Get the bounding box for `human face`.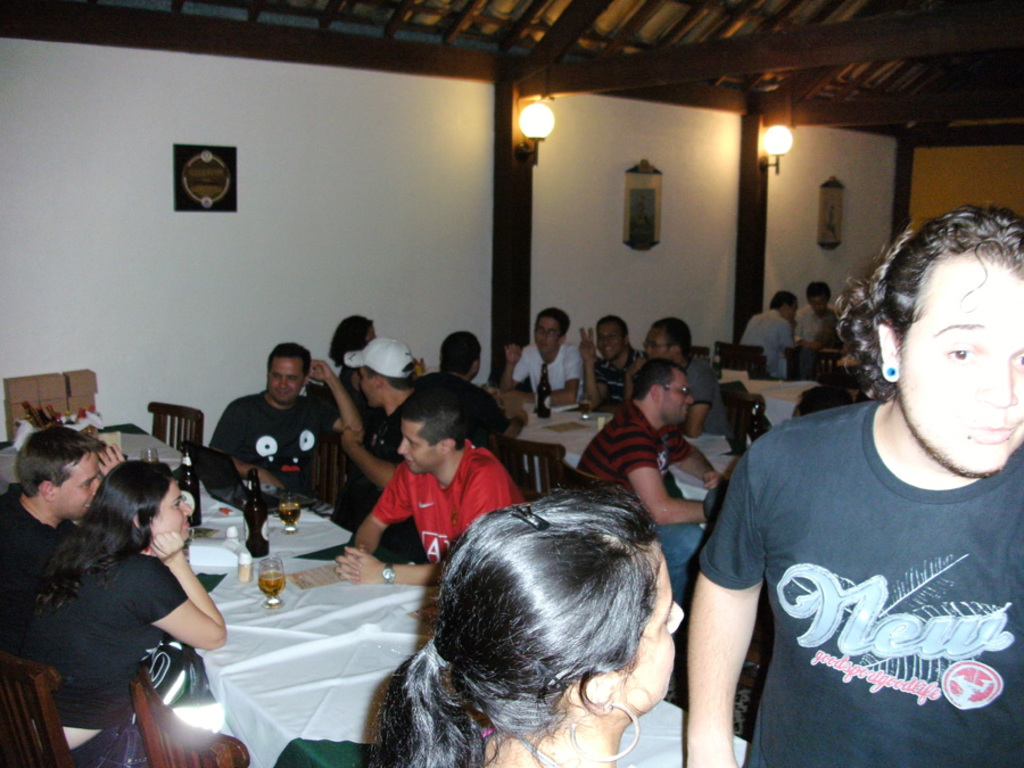
select_region(364, 369, 377, 403).
